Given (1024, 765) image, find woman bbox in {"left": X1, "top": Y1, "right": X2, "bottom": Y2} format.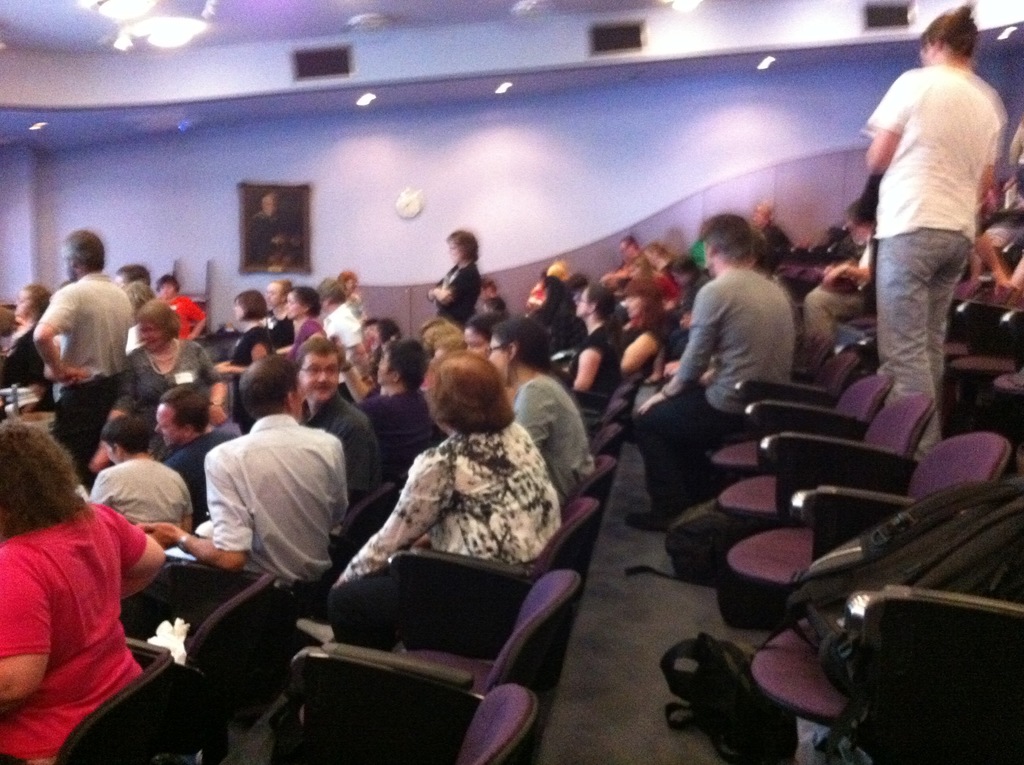
{"left": 341, "top": 266, "right": 367, "bottom": 326}.
